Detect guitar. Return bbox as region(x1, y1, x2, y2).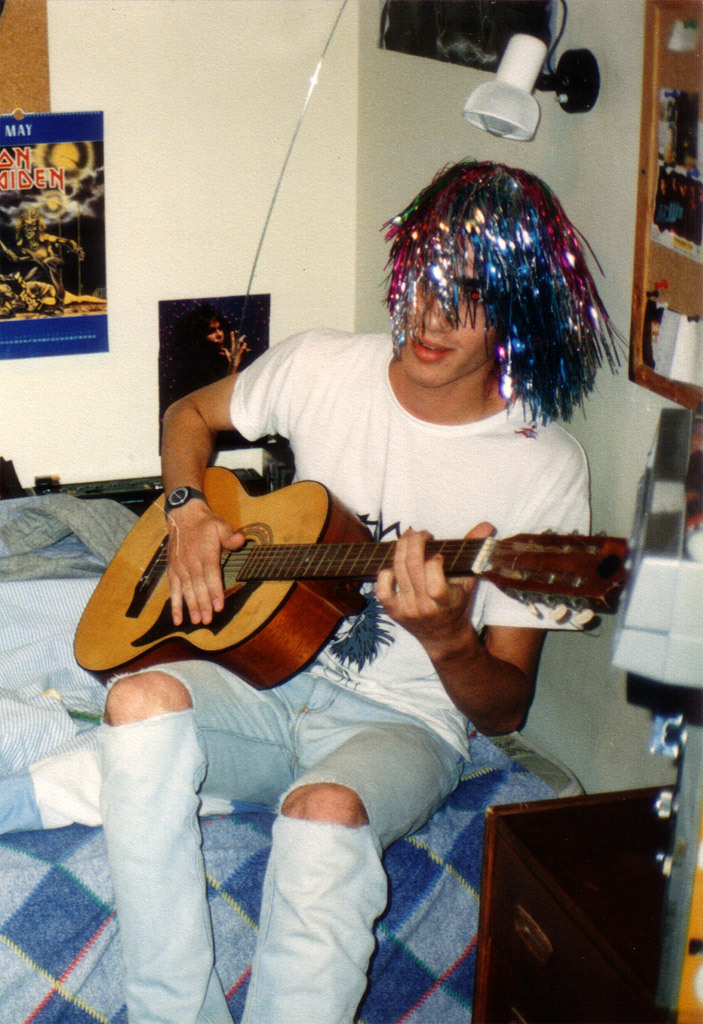
region(80, 458, 650, 708).
